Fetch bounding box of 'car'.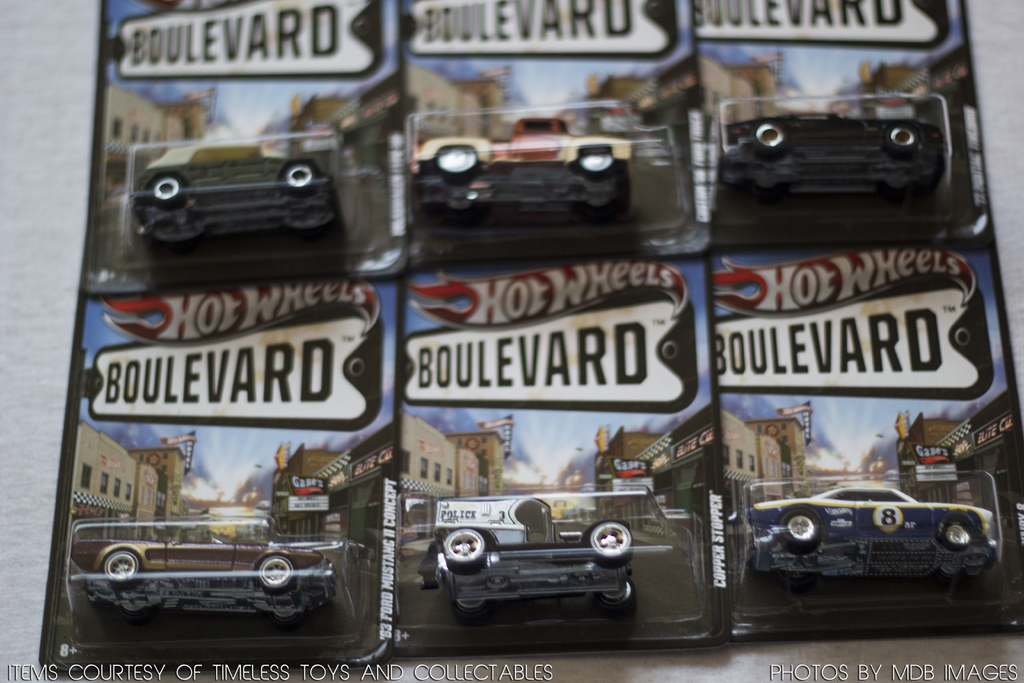
Bbox: bbox(74, 513, 372, 625).
